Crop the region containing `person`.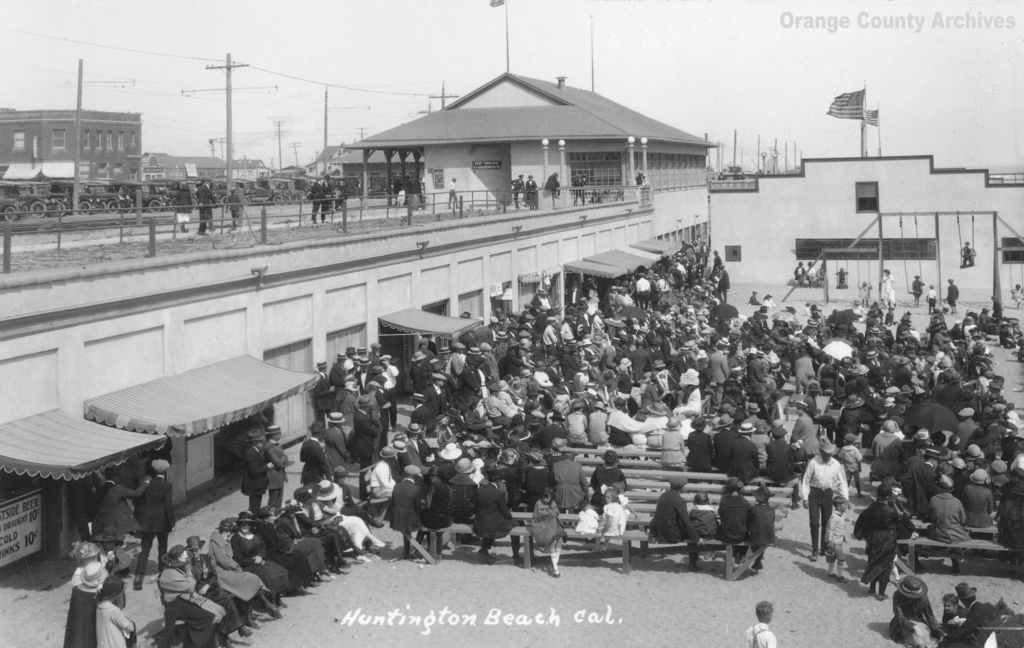
Crop region: locate(317, 175, 336, 223).
